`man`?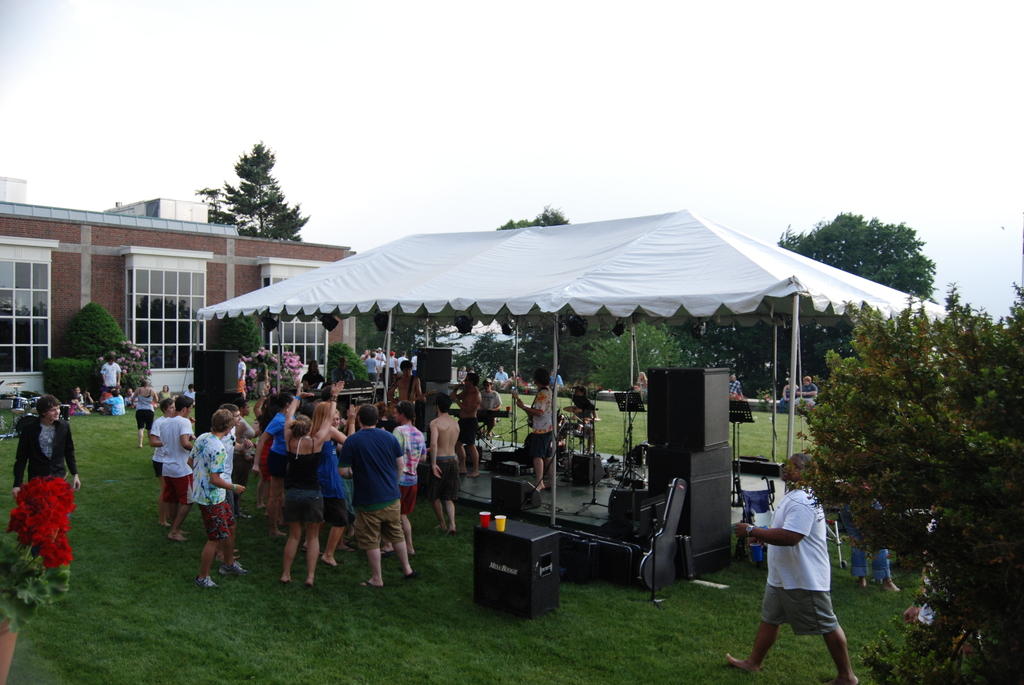
bbox=(741, 462, 858, 677)
